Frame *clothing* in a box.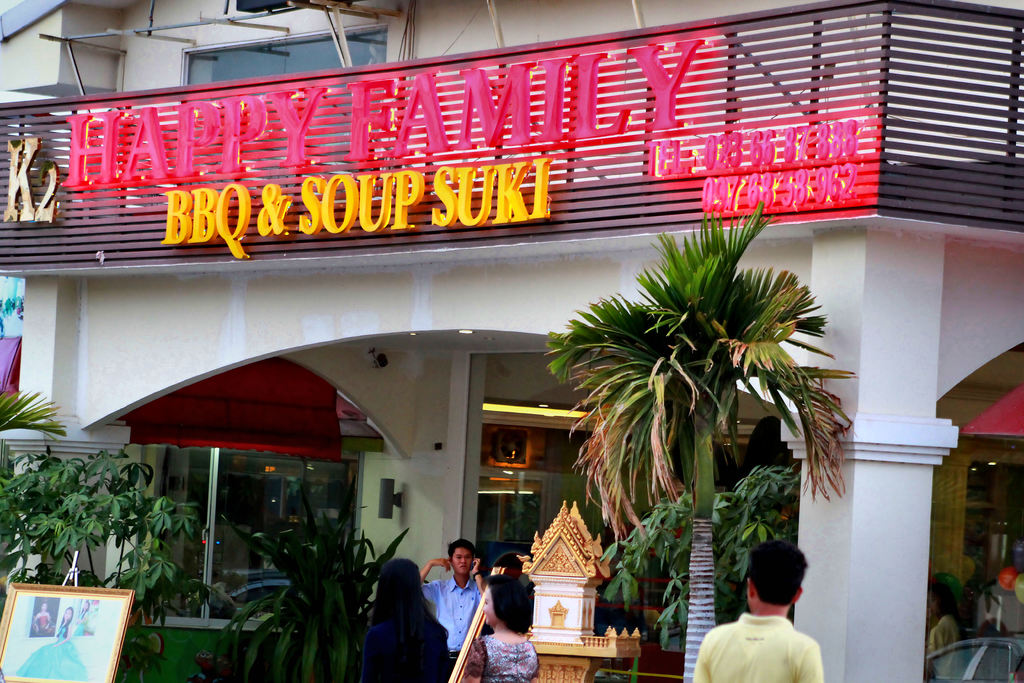
364,609,454,682.
